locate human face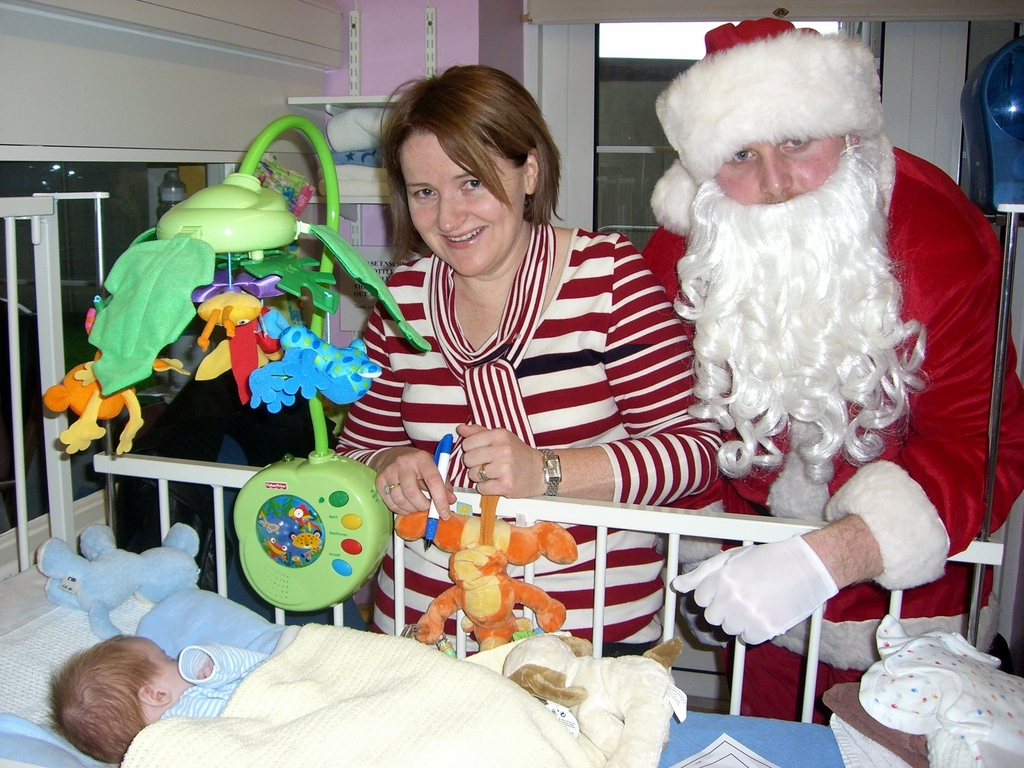
712:127:849:206
